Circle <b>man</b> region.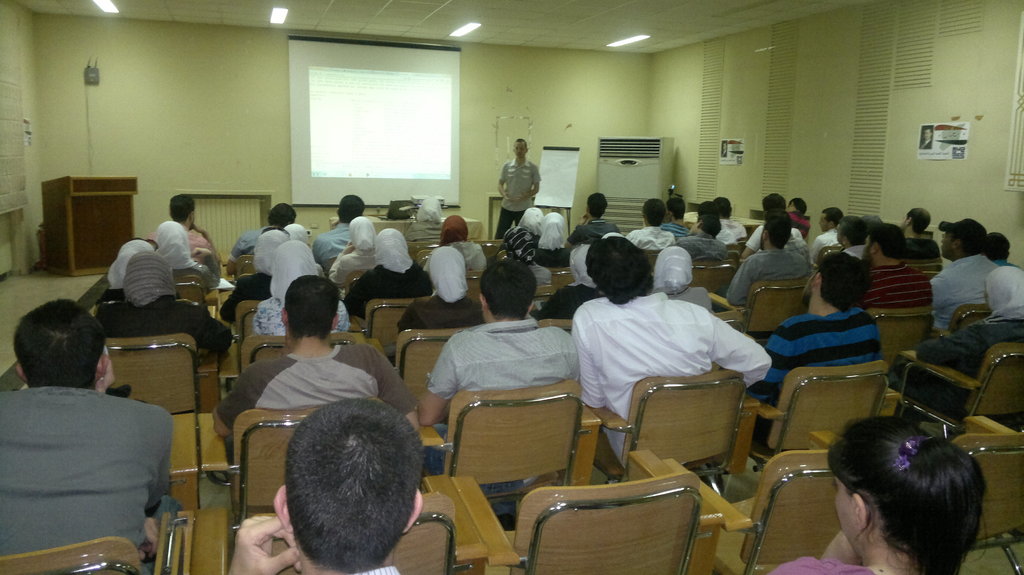
Region: box=[567, 236, 774, 482].
